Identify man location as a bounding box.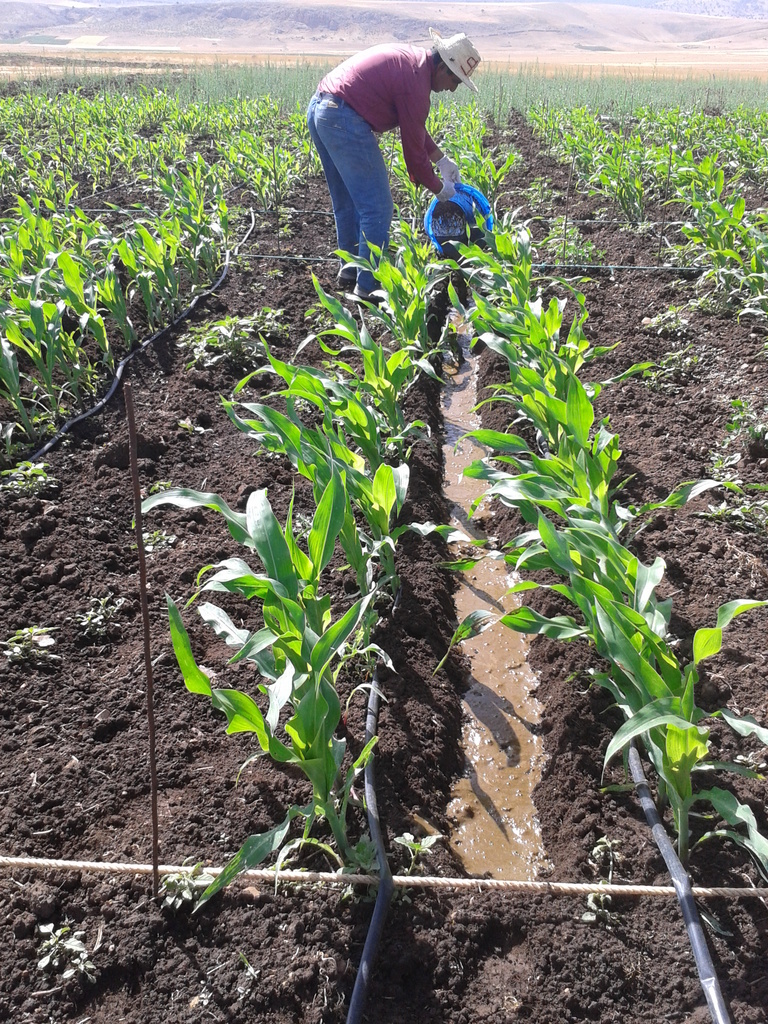
306:7:511:264.
